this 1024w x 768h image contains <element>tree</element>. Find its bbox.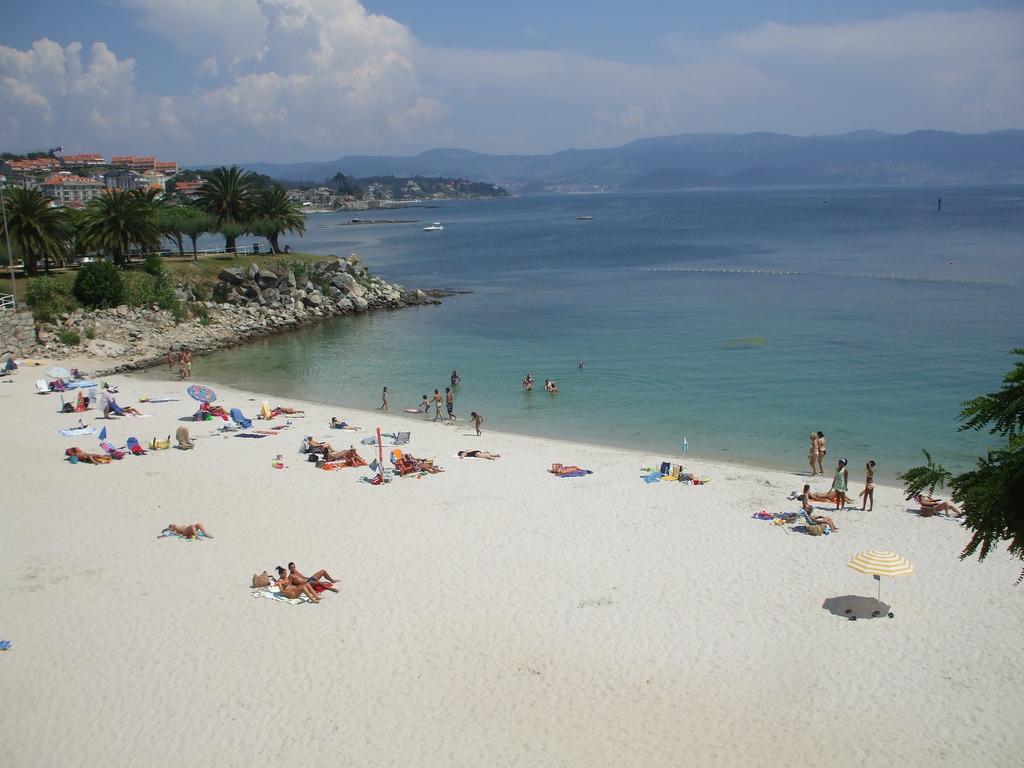
left=948, top=348, right=1023, bottom=582.
